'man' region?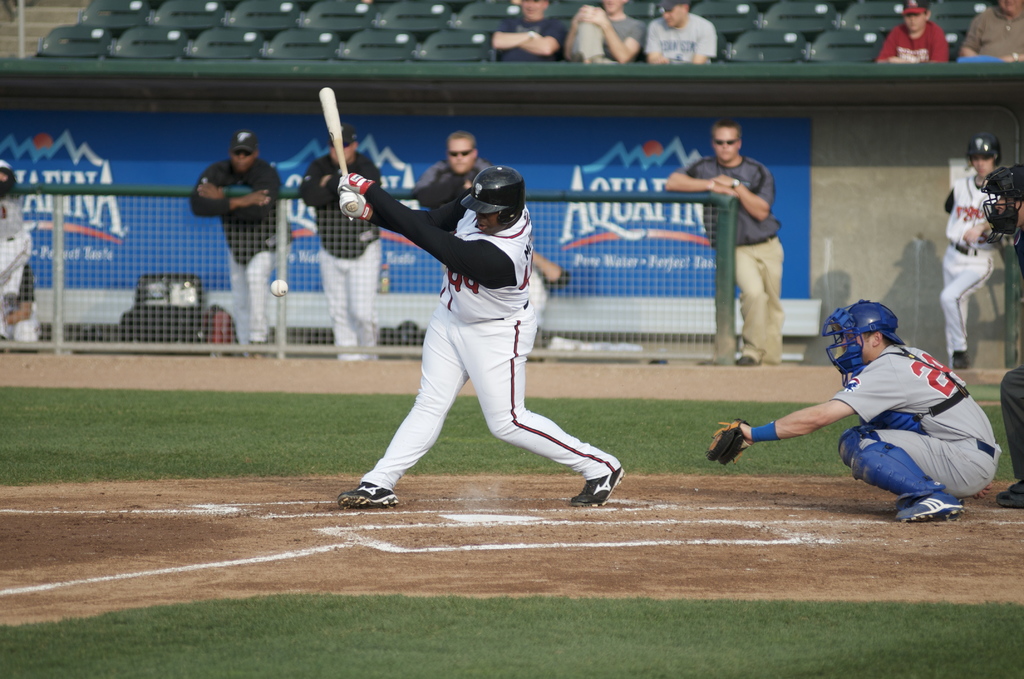
detection(333, 163, 631, 508)
